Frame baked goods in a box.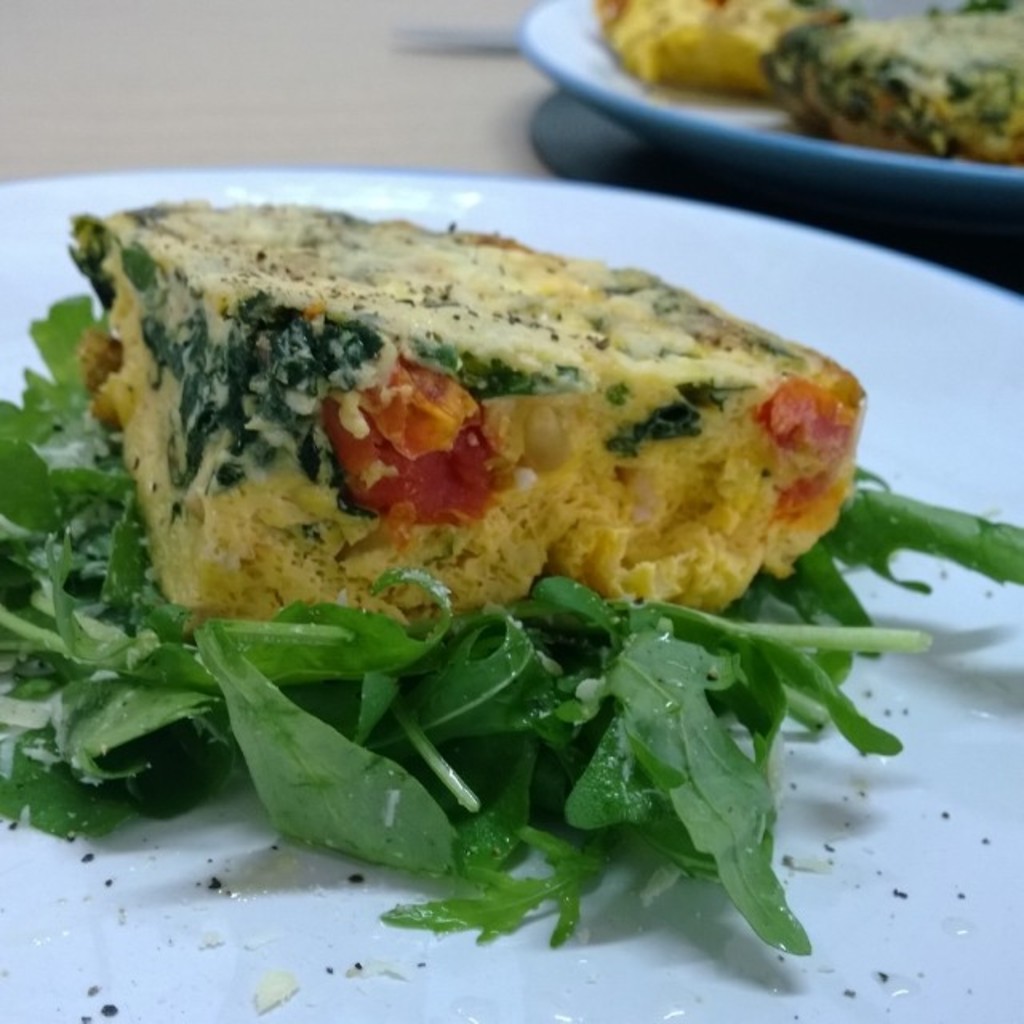
pyautogui.locateOnScreen(69, 190, 870, 645).
